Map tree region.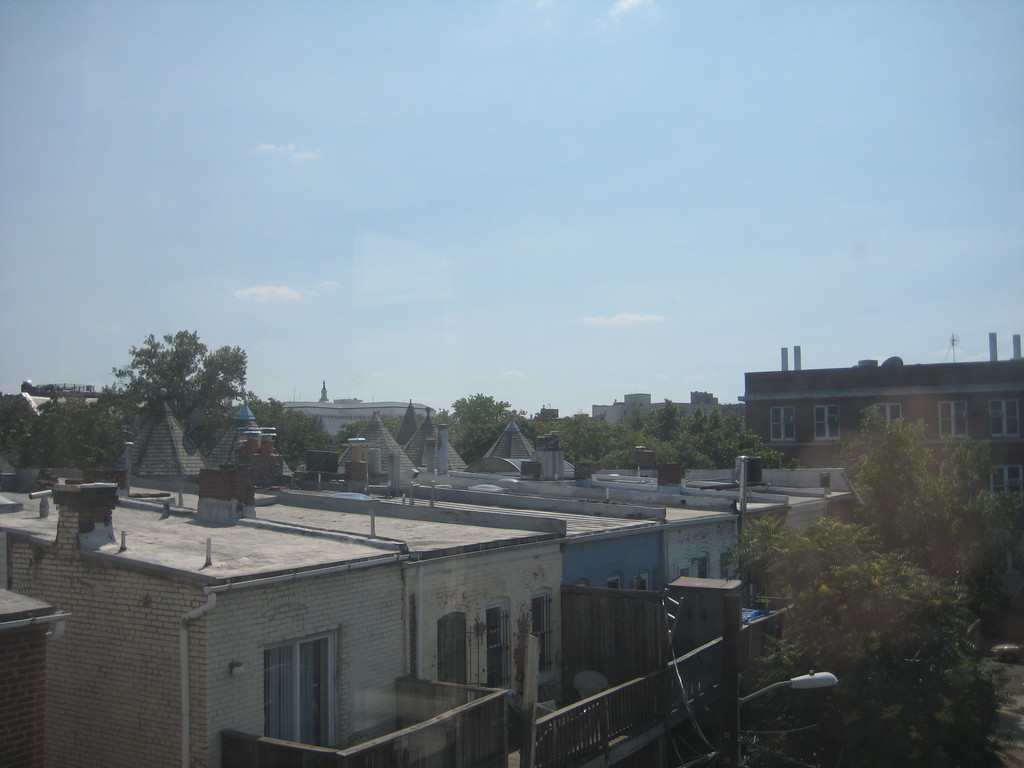
Mapped to 673/385/794/468.
